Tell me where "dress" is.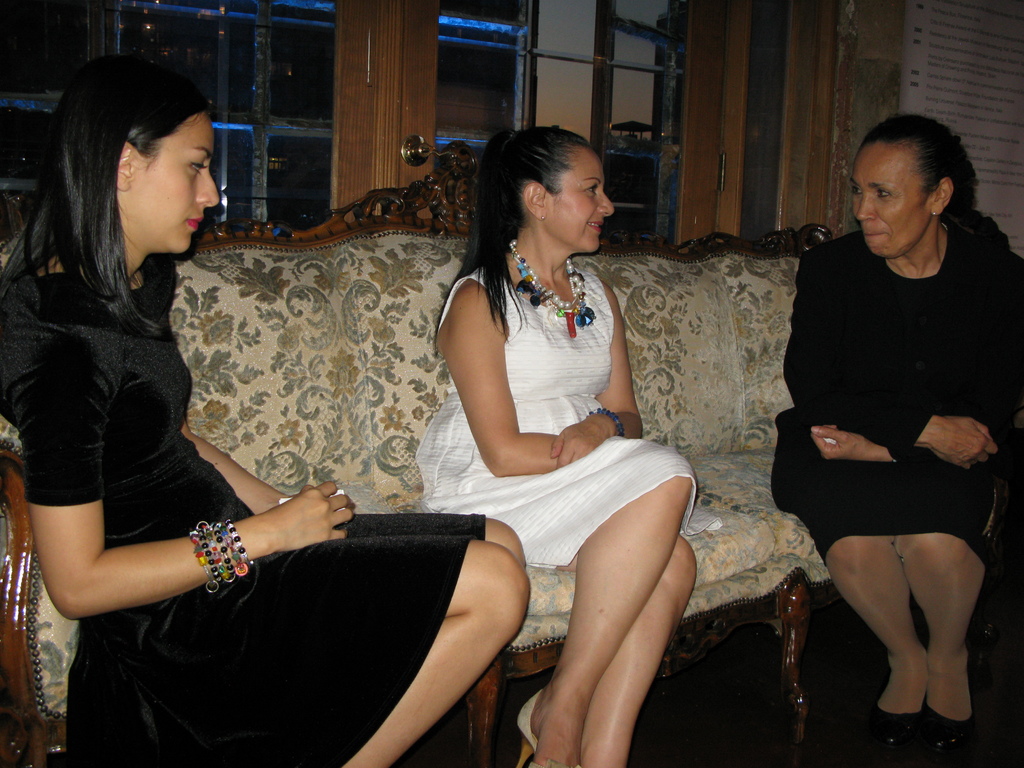
"dress" is at 0, 268, 485, 767.
